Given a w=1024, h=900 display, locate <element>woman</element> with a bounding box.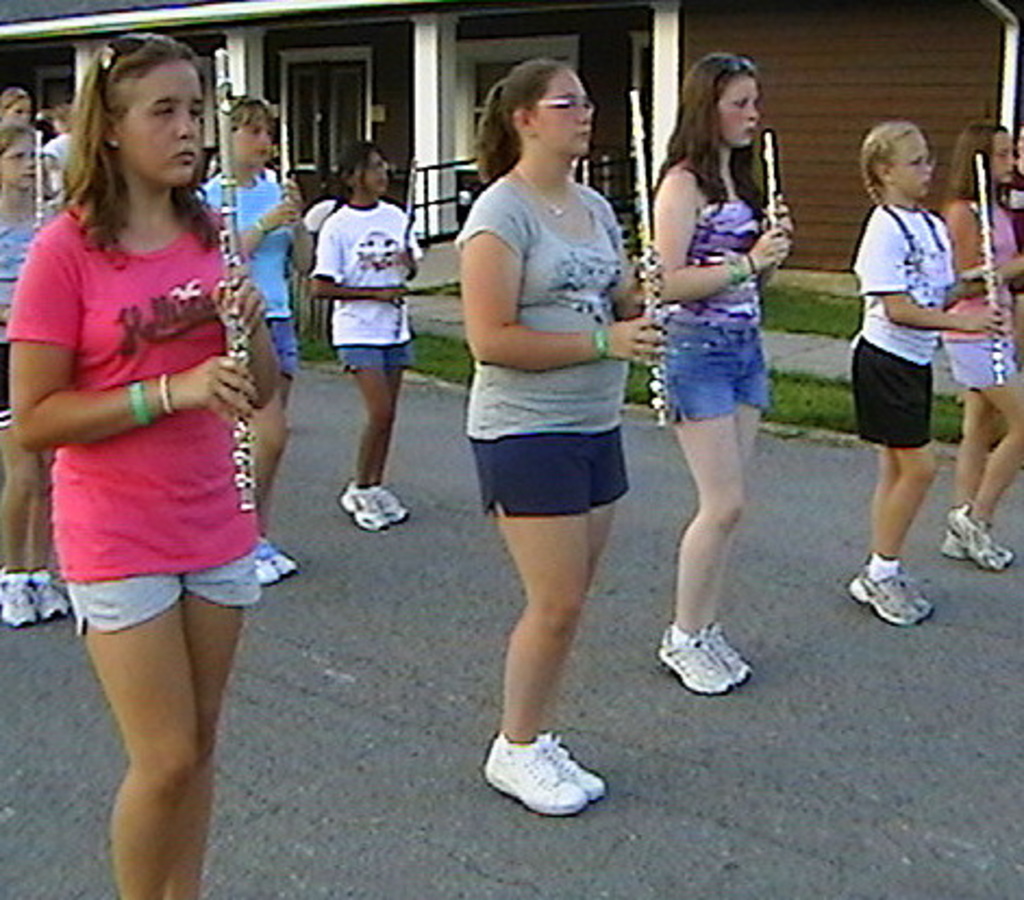
Located: crop(0, 117, 78, 641).
